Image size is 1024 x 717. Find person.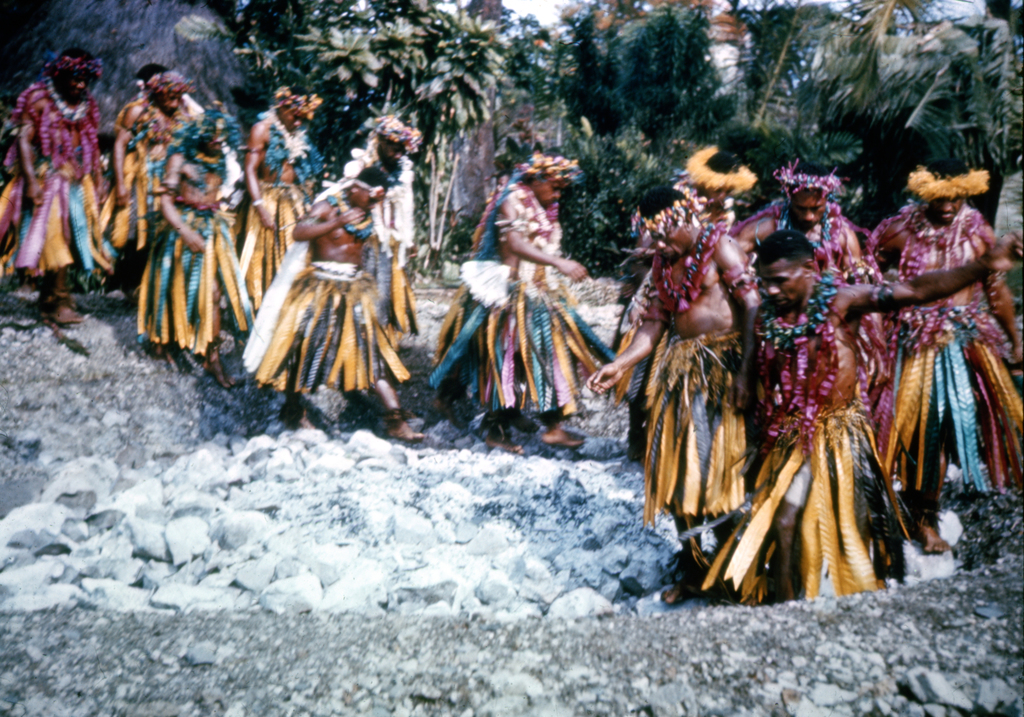
pyautogui.locateOnScreen(13, 35, 100, 317).
